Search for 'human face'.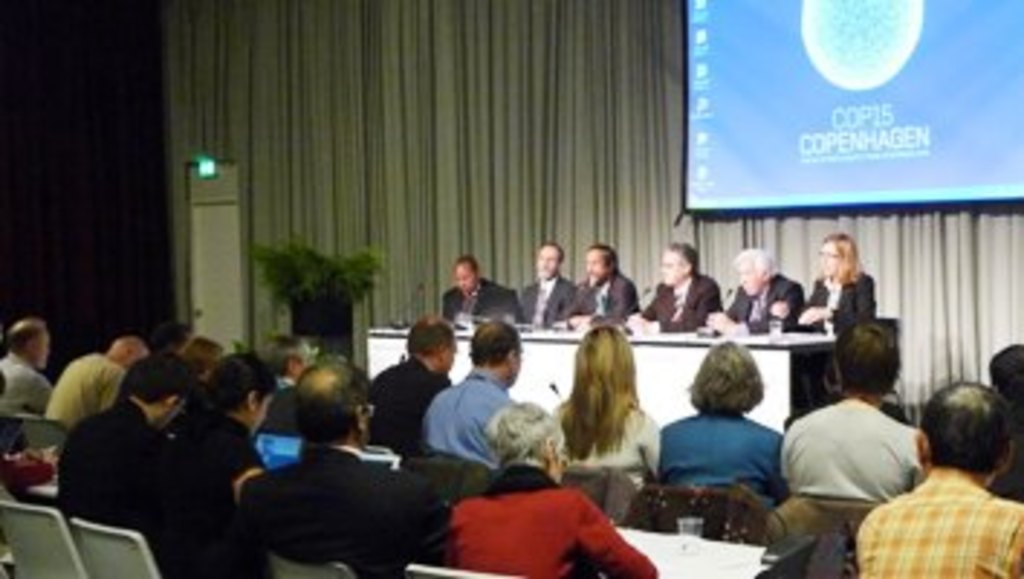
Found at select_region(819, 237, 839, 284).
